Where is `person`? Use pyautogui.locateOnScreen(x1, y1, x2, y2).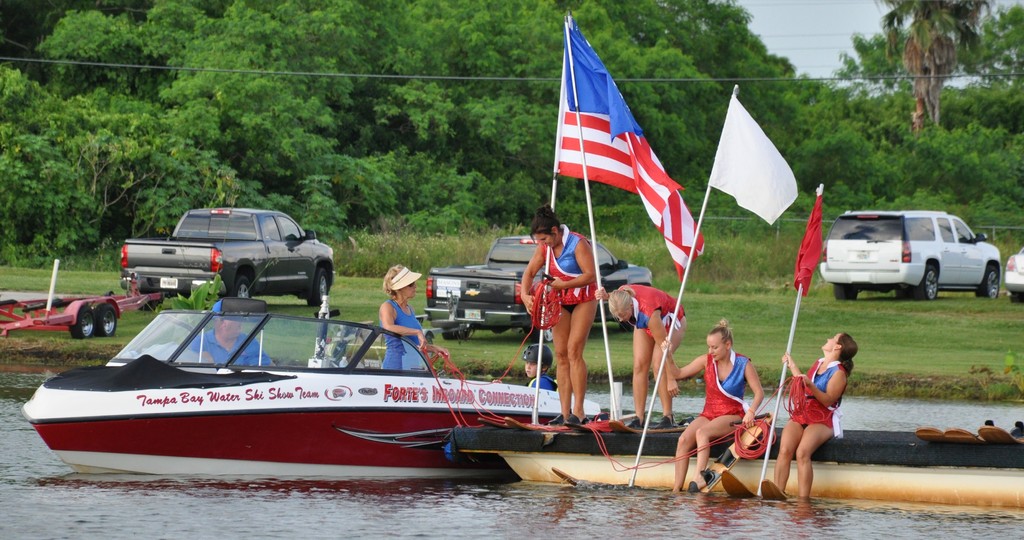
pyautogui.locateOnScreen(519, 339, 560, 393).
